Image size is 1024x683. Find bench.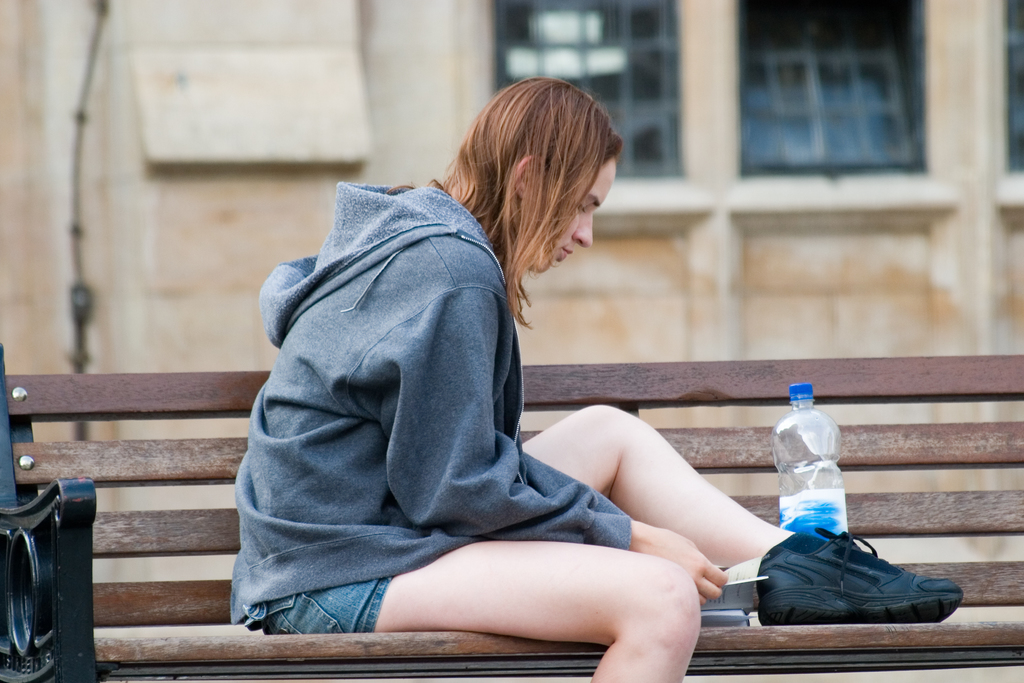
Rect(0, 343, 1023, 682).
